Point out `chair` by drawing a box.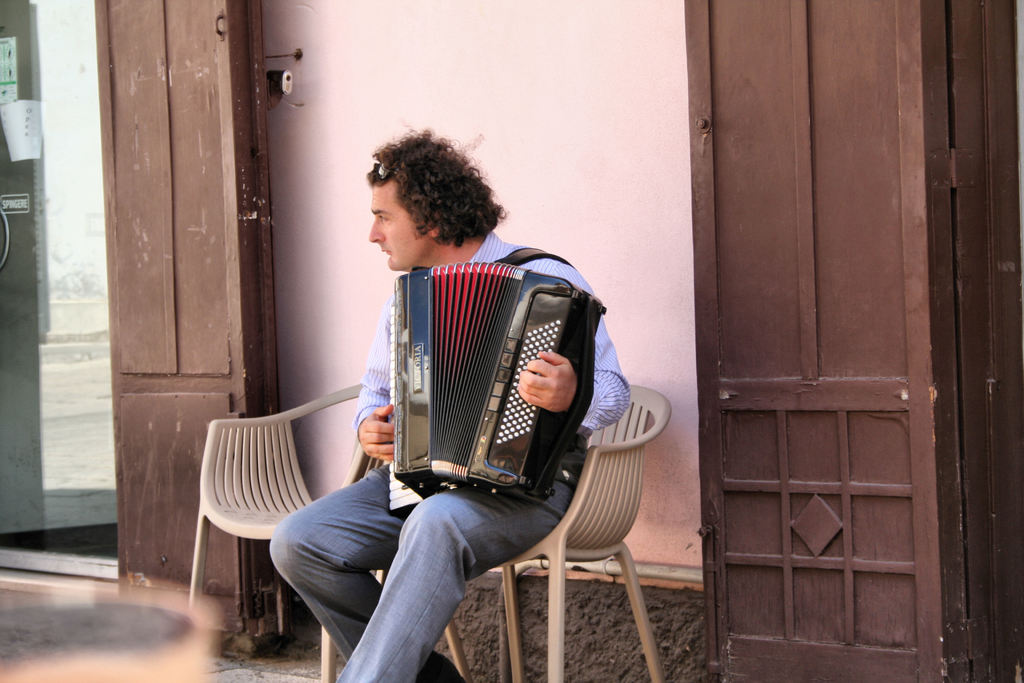
{"x1": 377, "y1": 377, "x2": 675, "y2": 678}.
